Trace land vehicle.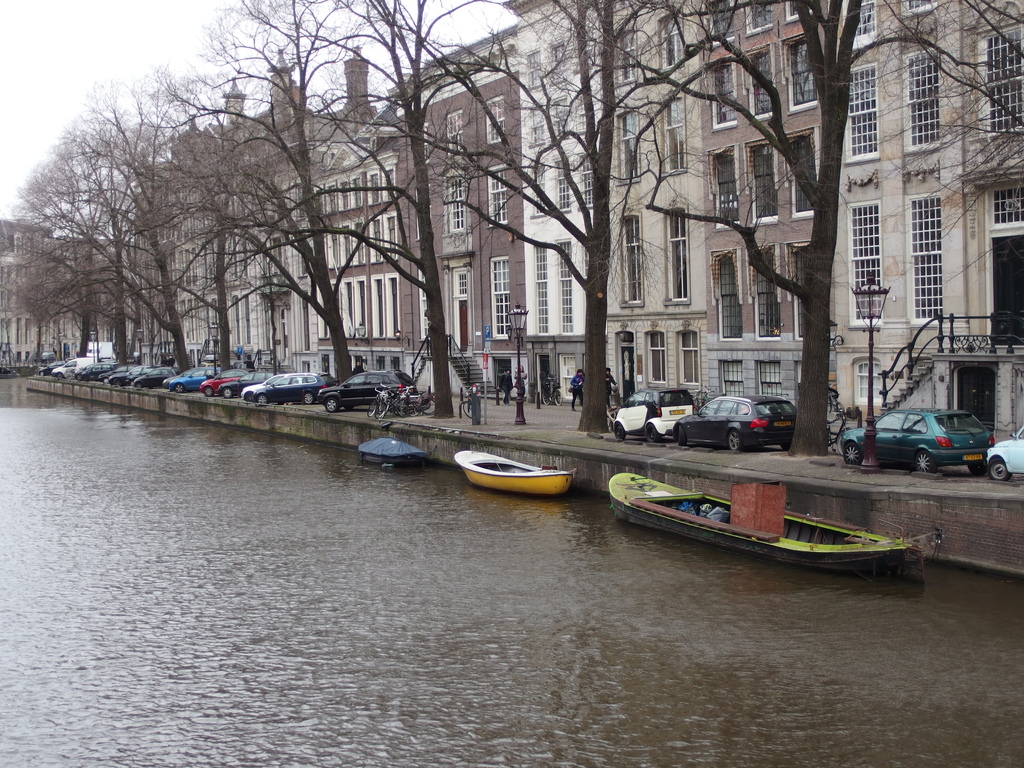
Traced to [611, 385, 698, 446].
